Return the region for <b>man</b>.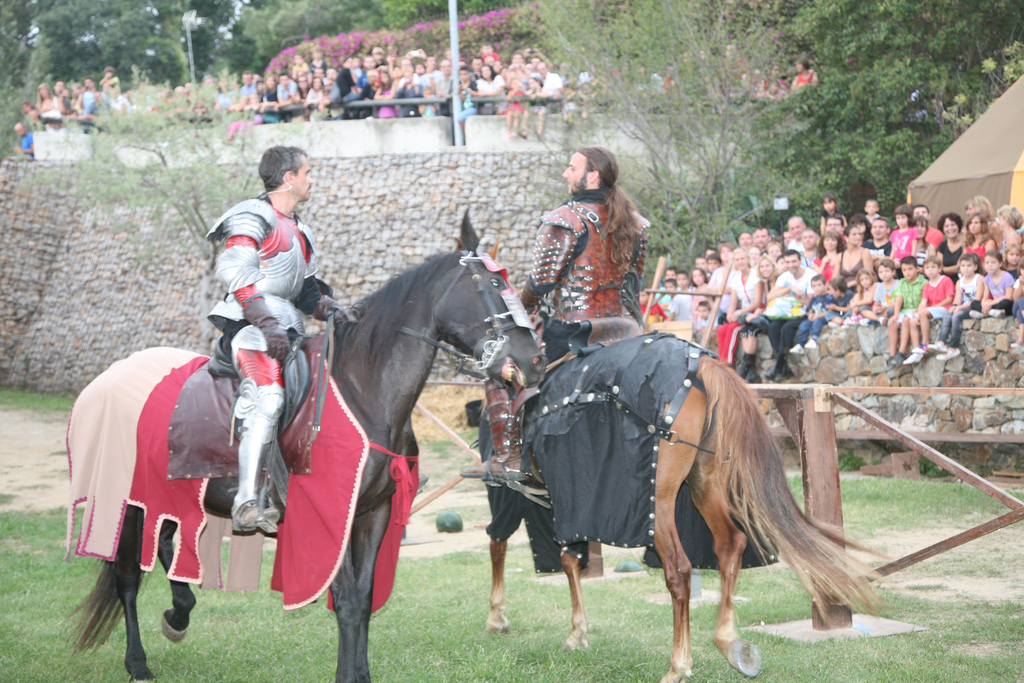
BBox(790, 213, 808, 252).
